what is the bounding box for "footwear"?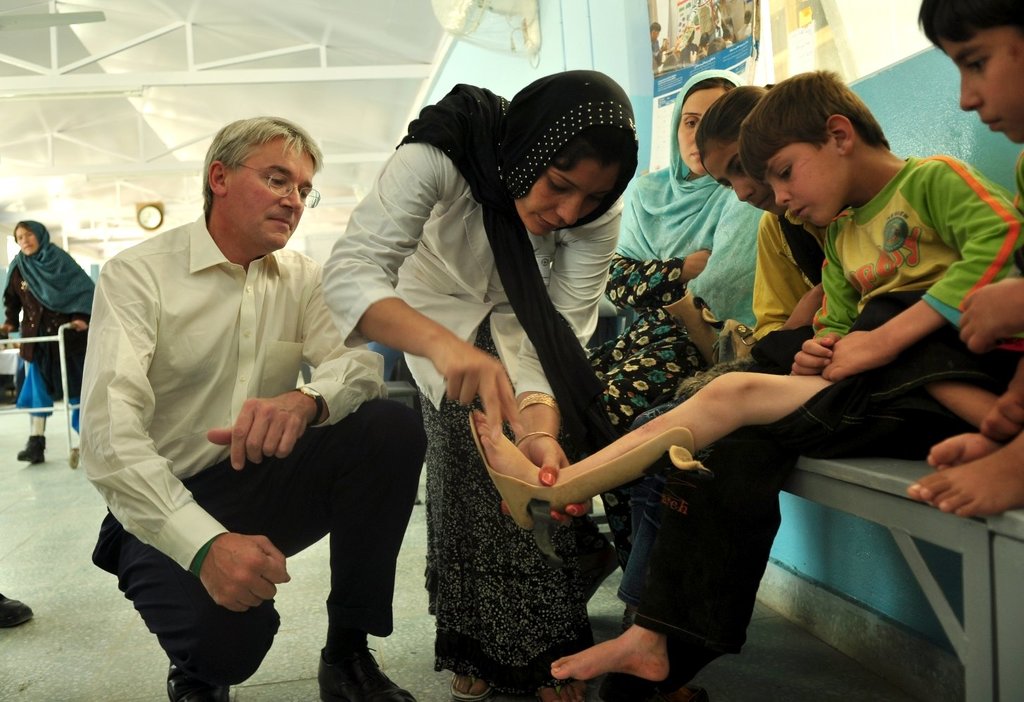
447/669/501/701.
